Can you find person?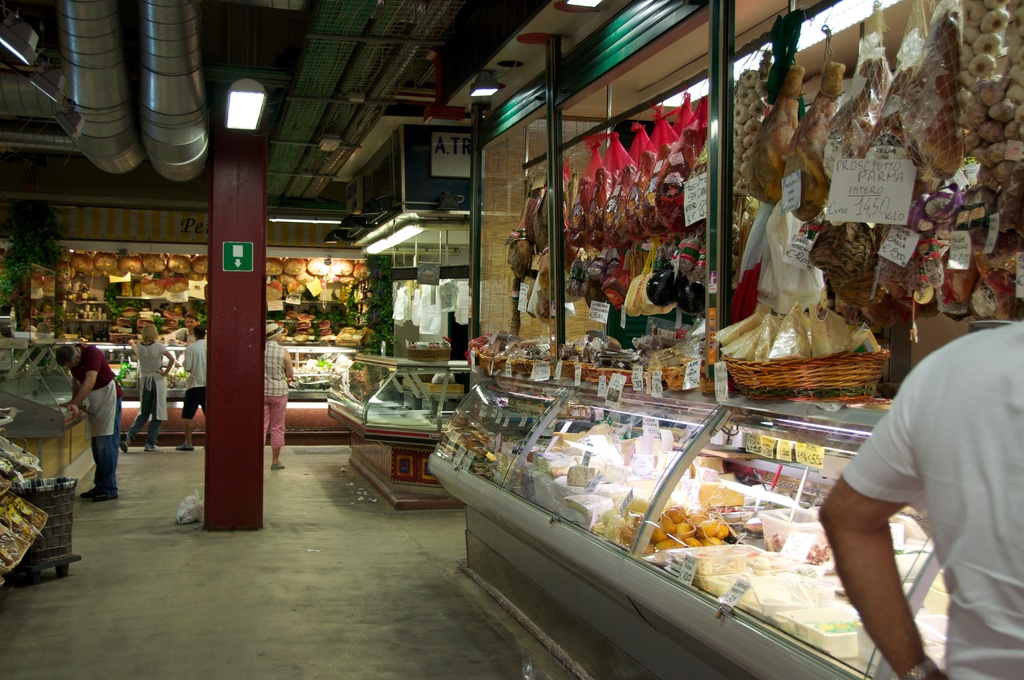
Yes, bounding box: box(112, 320, 174, 448).
